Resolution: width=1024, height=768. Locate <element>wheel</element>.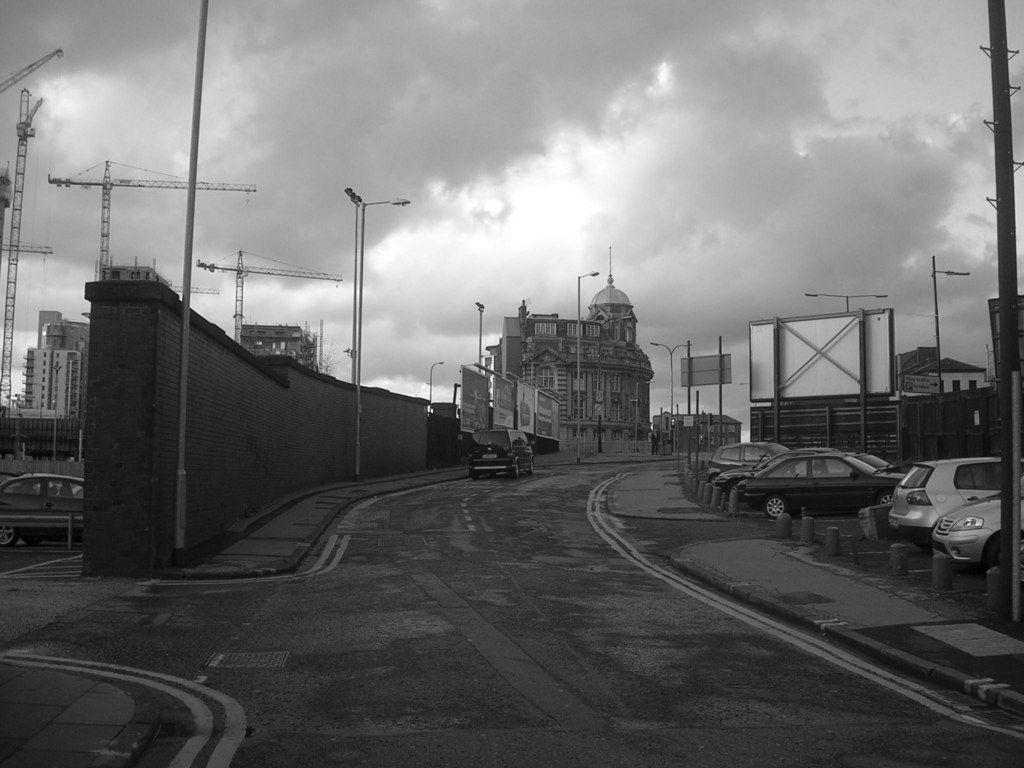
rect(531, 461, 534, 474).
